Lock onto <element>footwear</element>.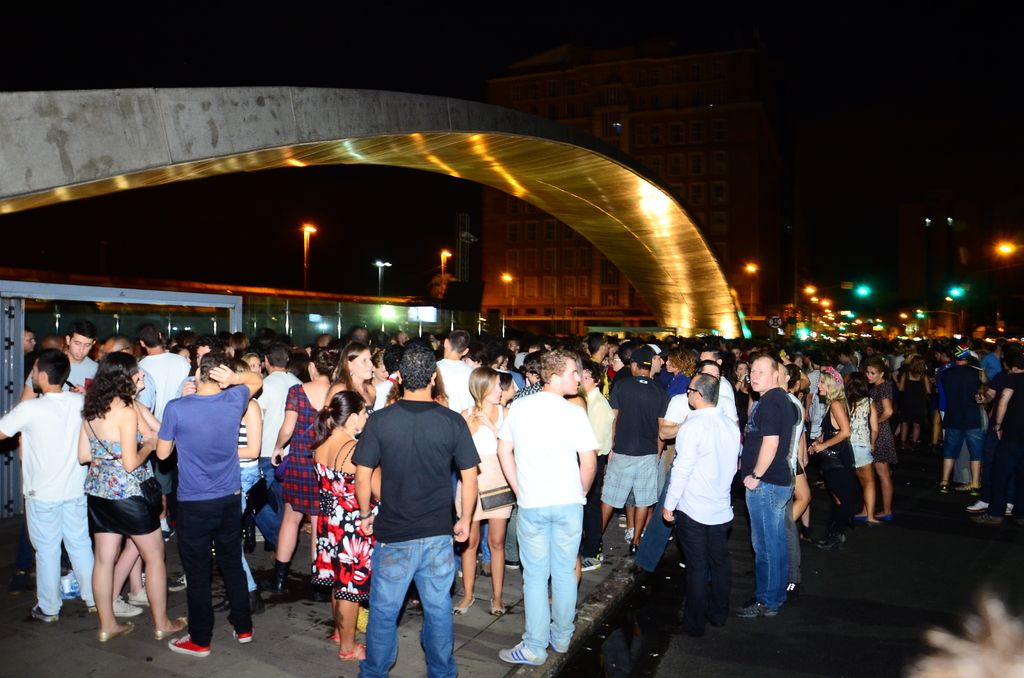
Locked: 109 595 140 617.
